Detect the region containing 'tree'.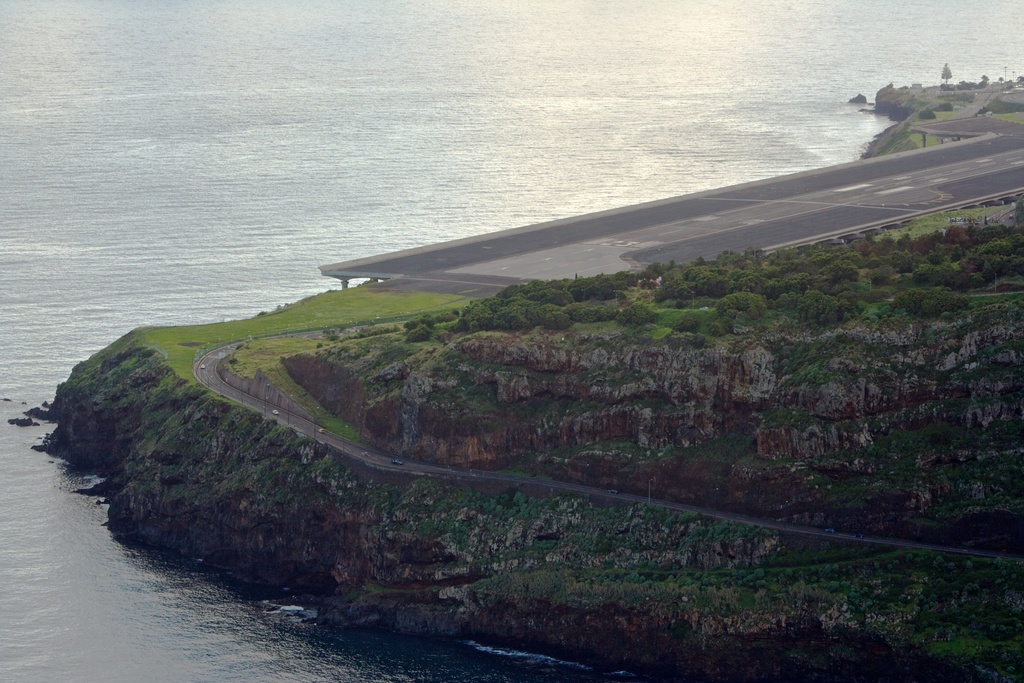
(865,443,879,457).
